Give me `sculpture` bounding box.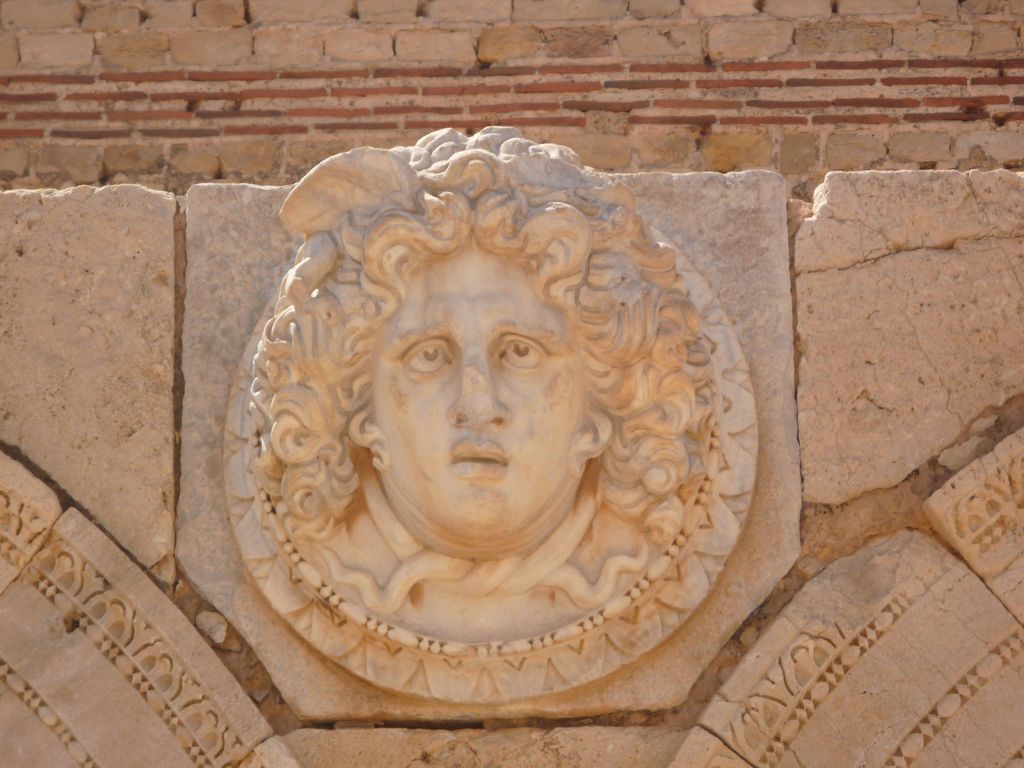
x1=227, y1=120, x2=756, y2=704.
